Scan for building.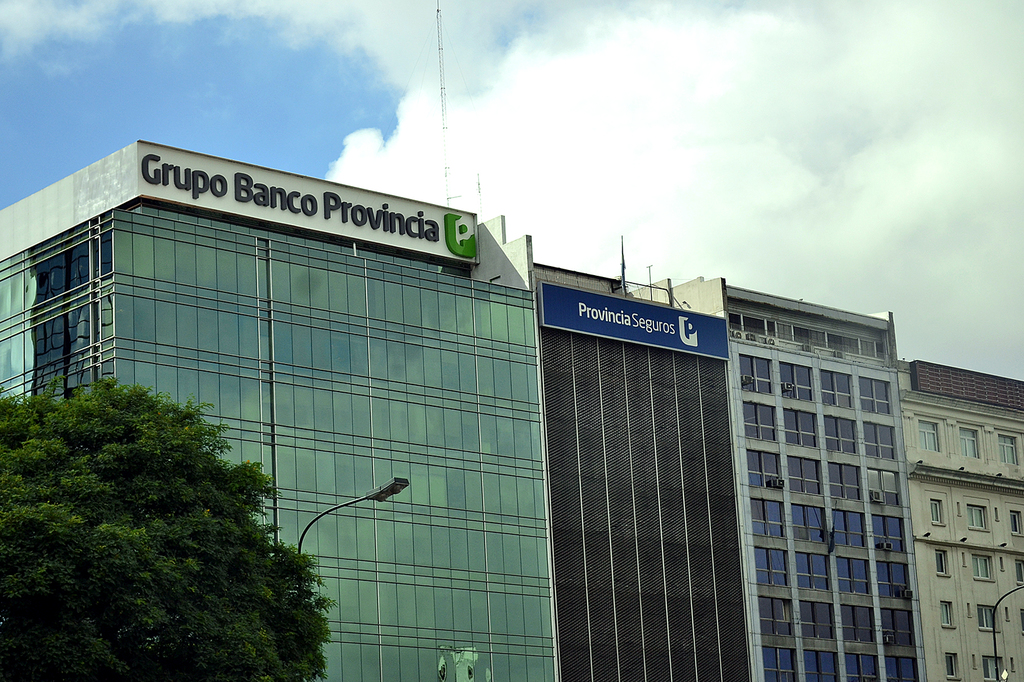
Scan result: <bbox>0, 135, 558, 681</bbox>.
